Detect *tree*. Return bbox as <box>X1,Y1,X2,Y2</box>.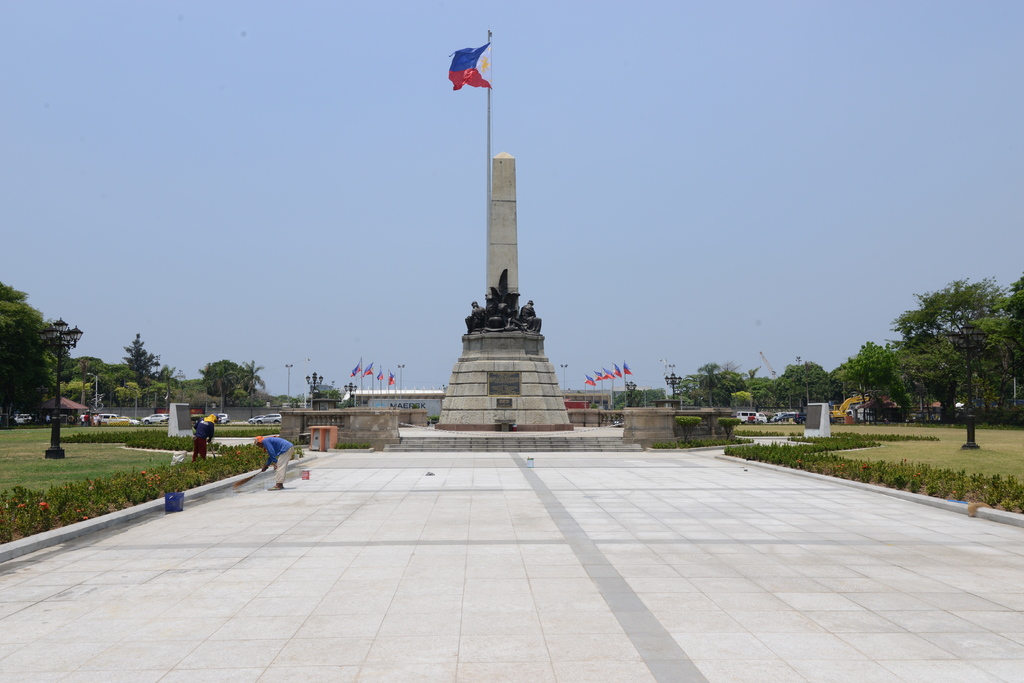
<box>838,336,899,413</box>.
